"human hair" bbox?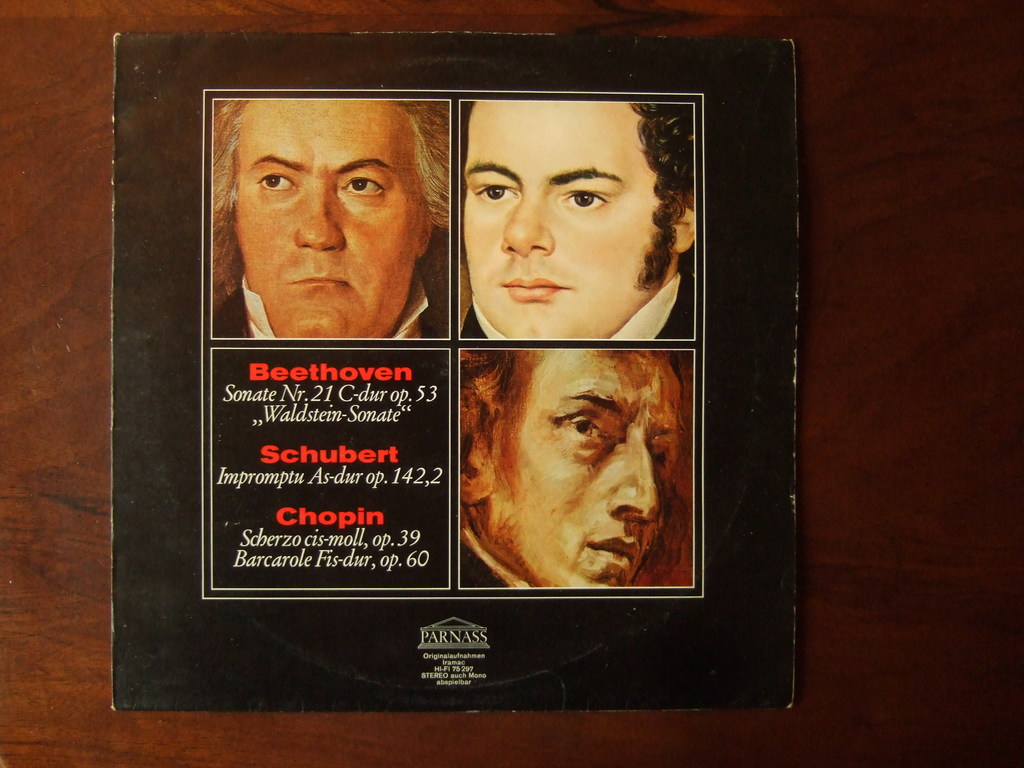
select_region(628, 104, 700, 294)
